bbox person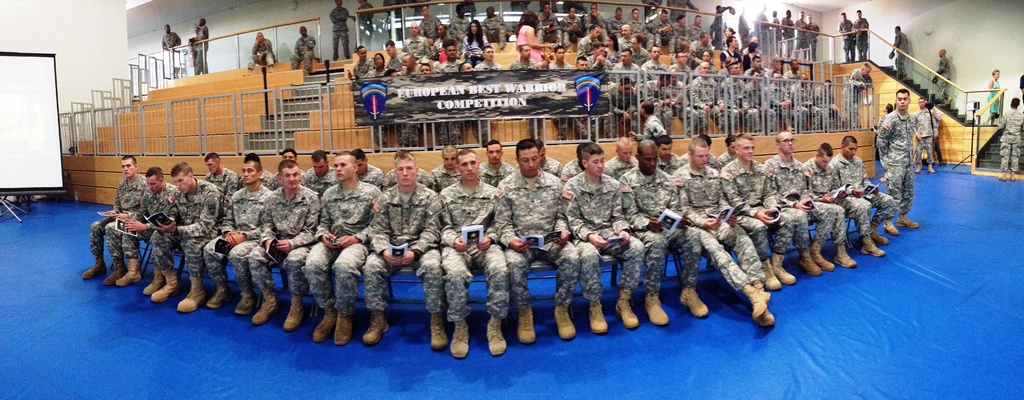
bbox=[82, 154, 149, 285]
